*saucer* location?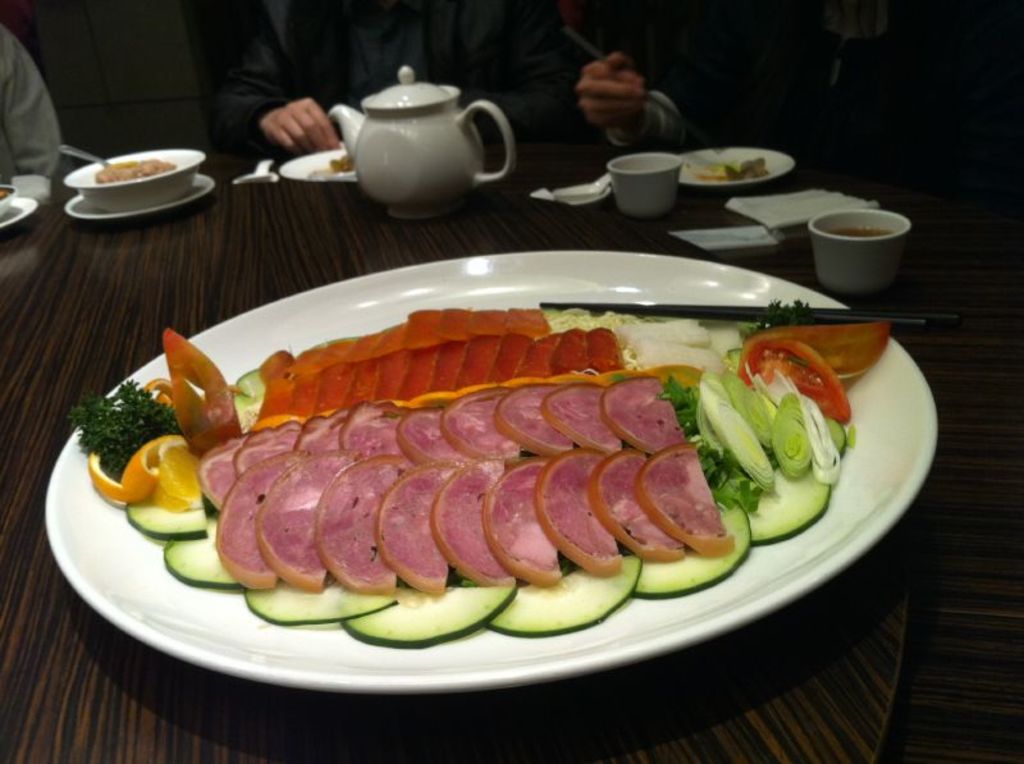
select_region(279, 142, 346, 182)
